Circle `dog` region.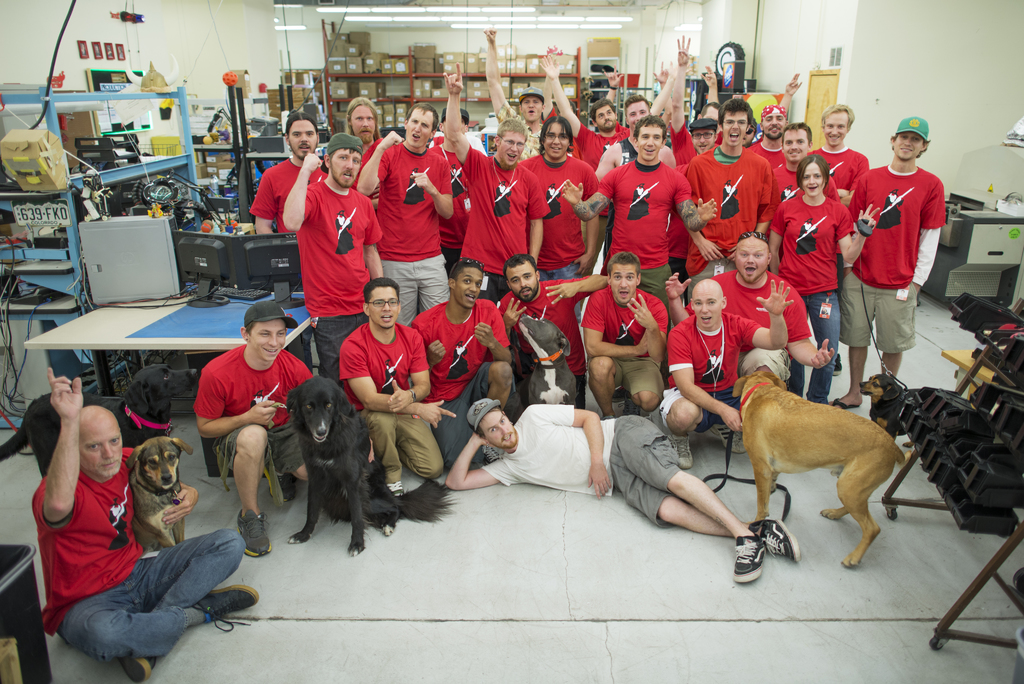
Region: 0,365,196,478.
